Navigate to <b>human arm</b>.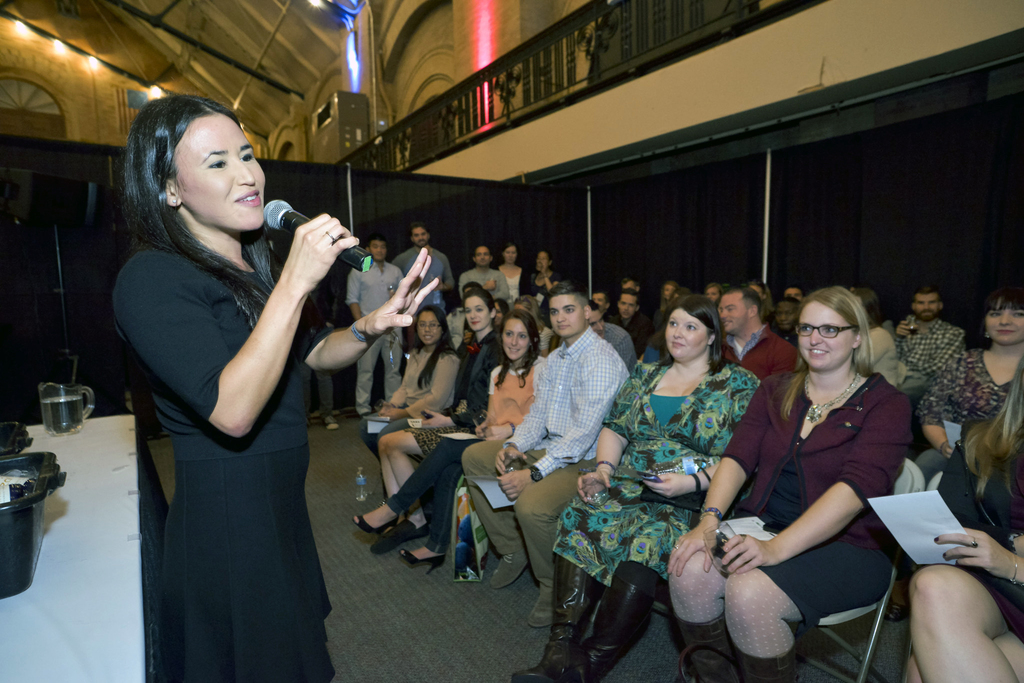
Navigation target: 345/267/365/328.
